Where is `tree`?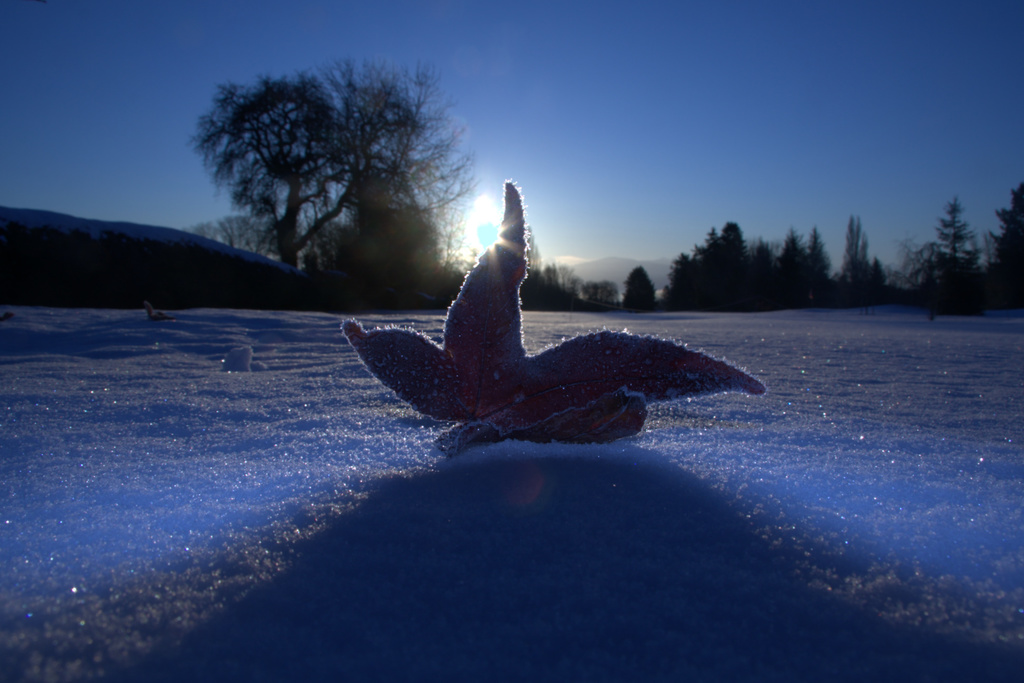
locate(300, 211, 368, 288).
